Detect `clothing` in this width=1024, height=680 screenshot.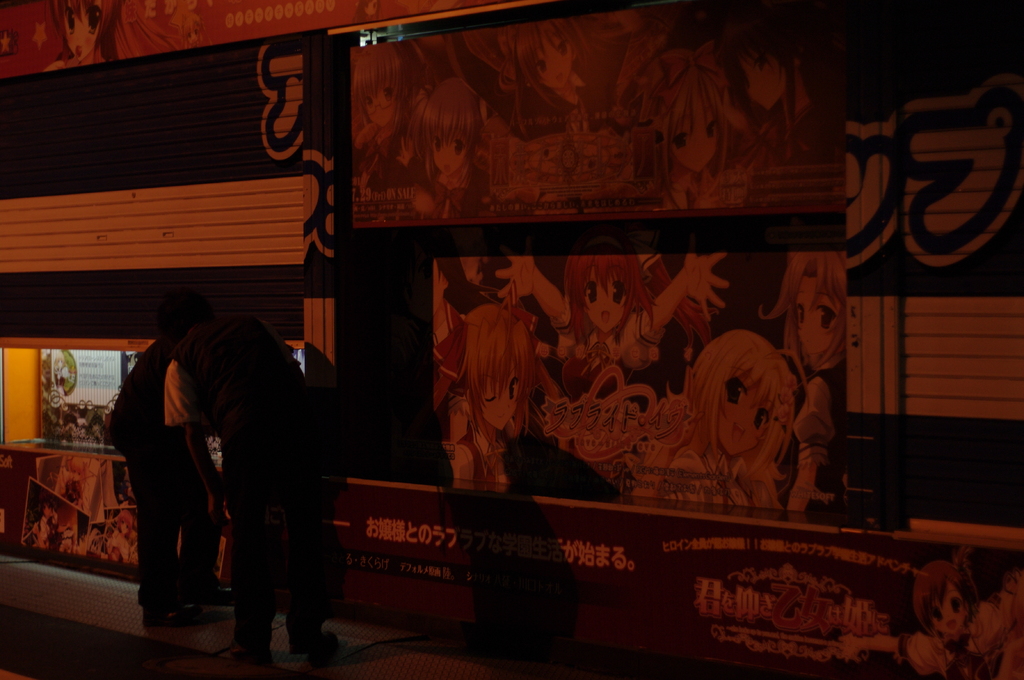
Detection: x1=454, y1=411, x2=513, y2=488.
